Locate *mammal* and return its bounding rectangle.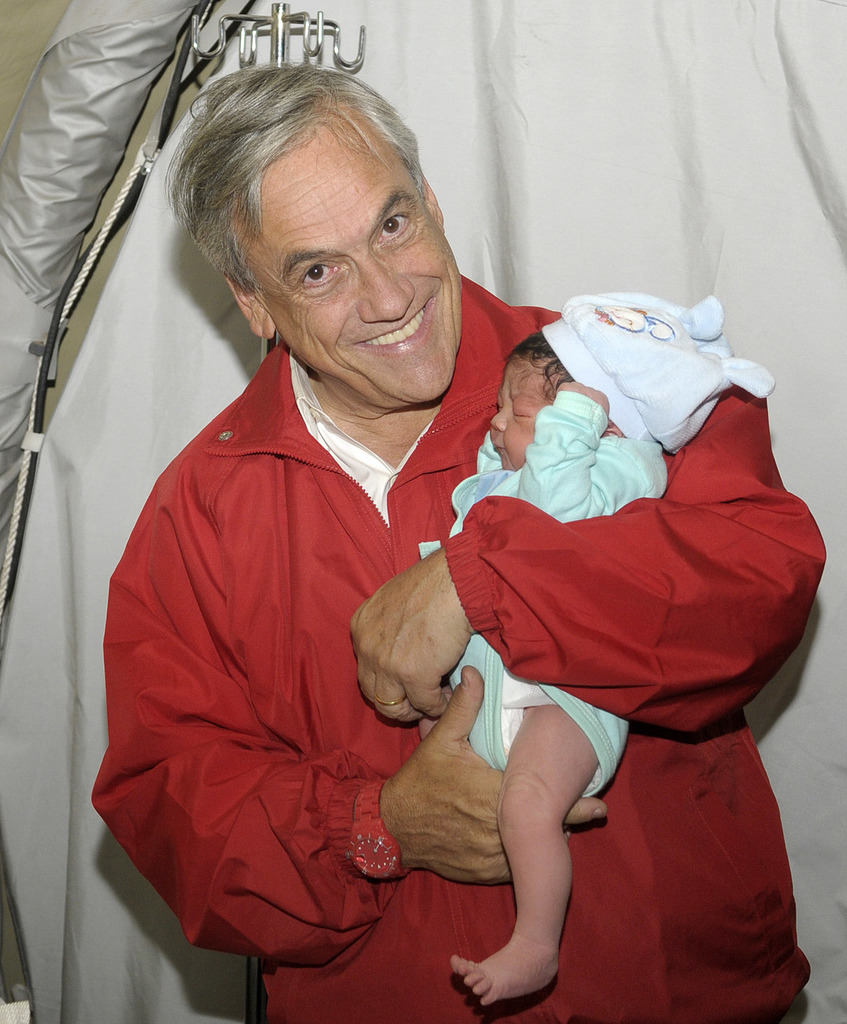
90, 65, 829, 1023.
